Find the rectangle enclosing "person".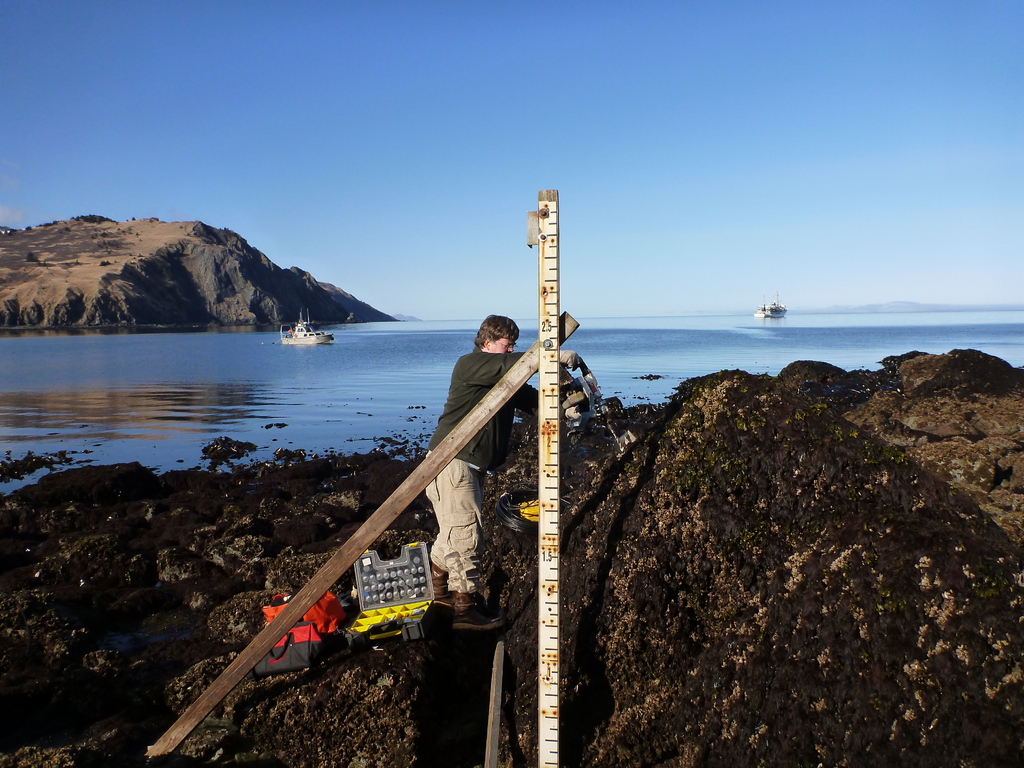
box=[400, 306, 536, 643].
